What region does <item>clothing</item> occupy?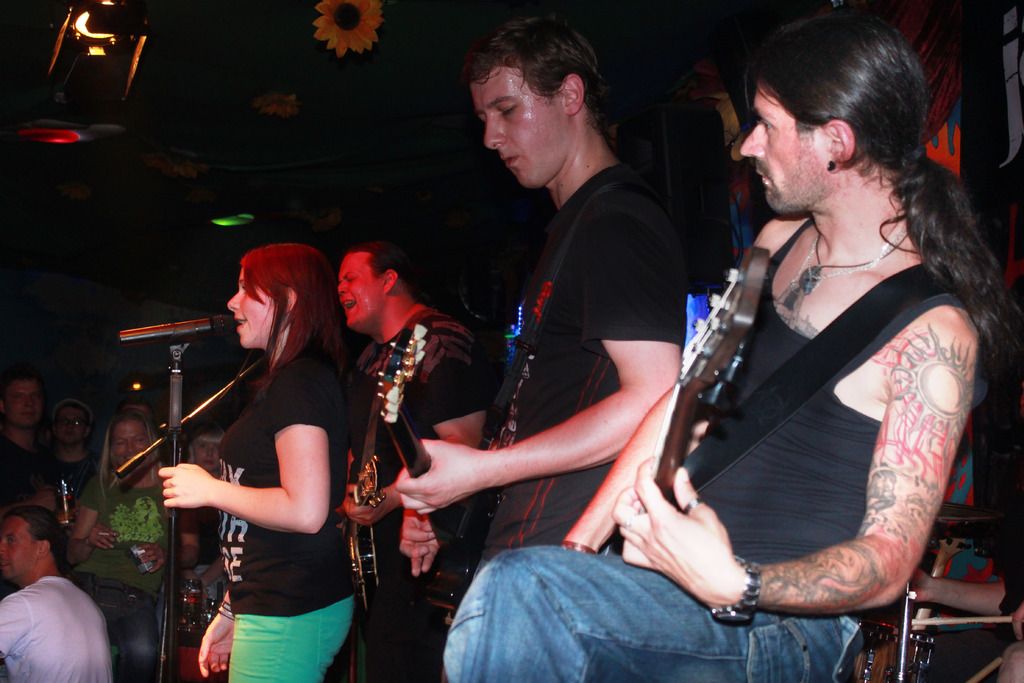
<region>438, 220, 986, 682</region>.
